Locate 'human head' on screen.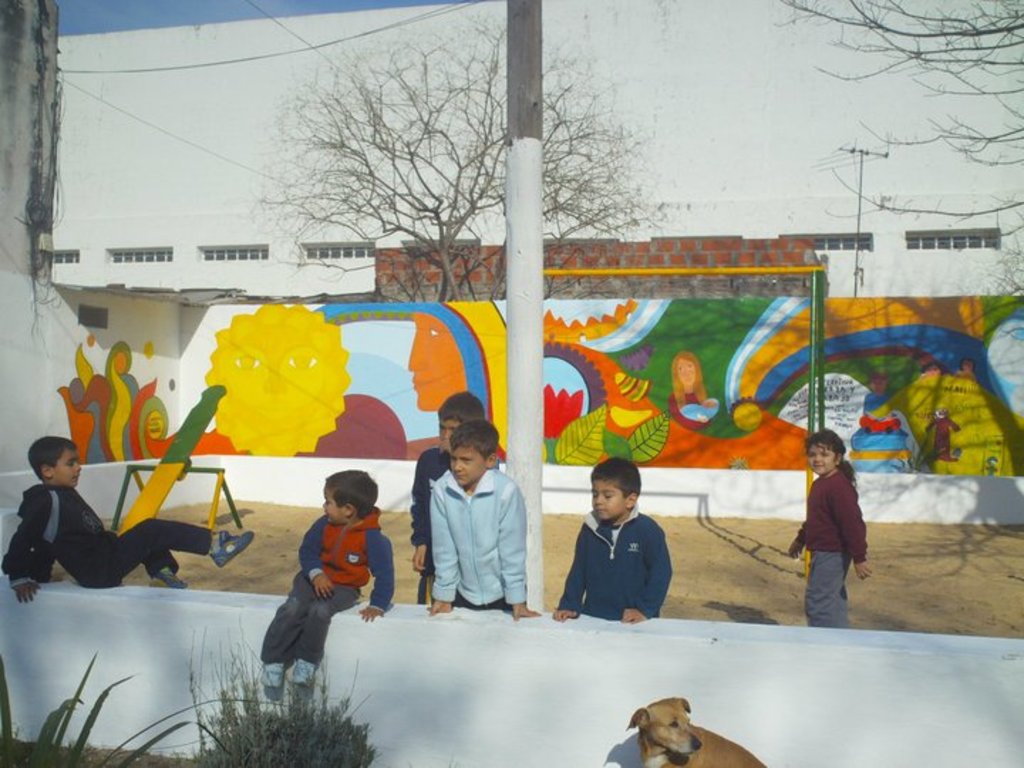
On screen at {"x1": 26, "y1": 438, "x2": 82, "y2": 491}.
